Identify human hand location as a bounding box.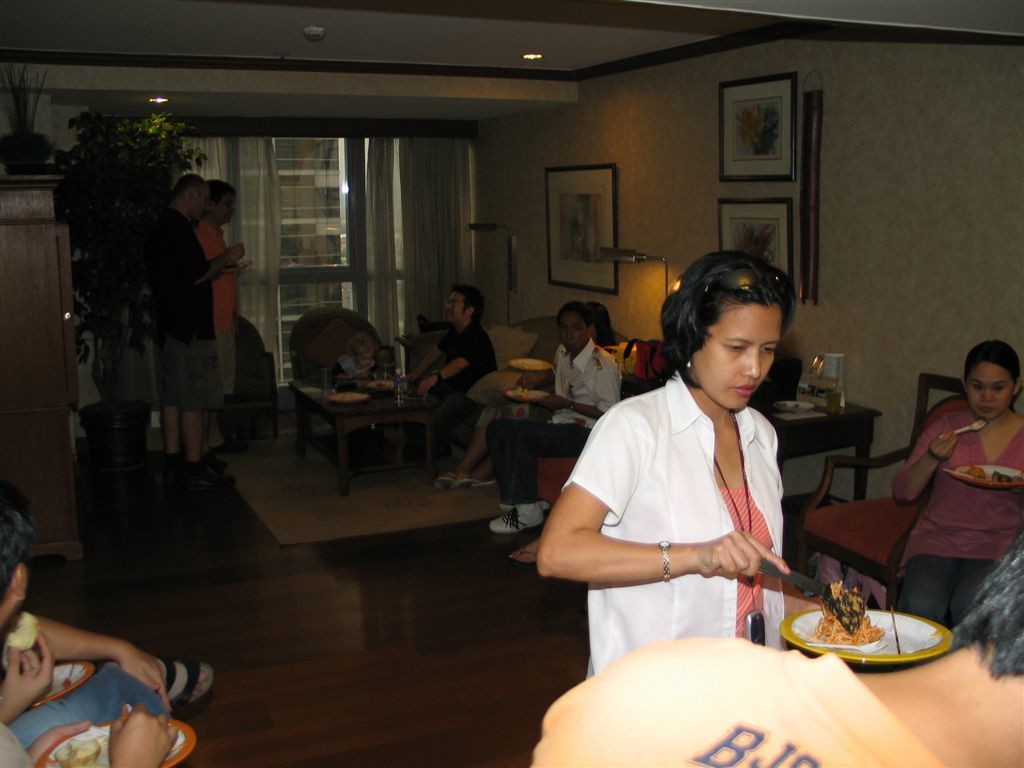
(696, 530, 791, 574).
